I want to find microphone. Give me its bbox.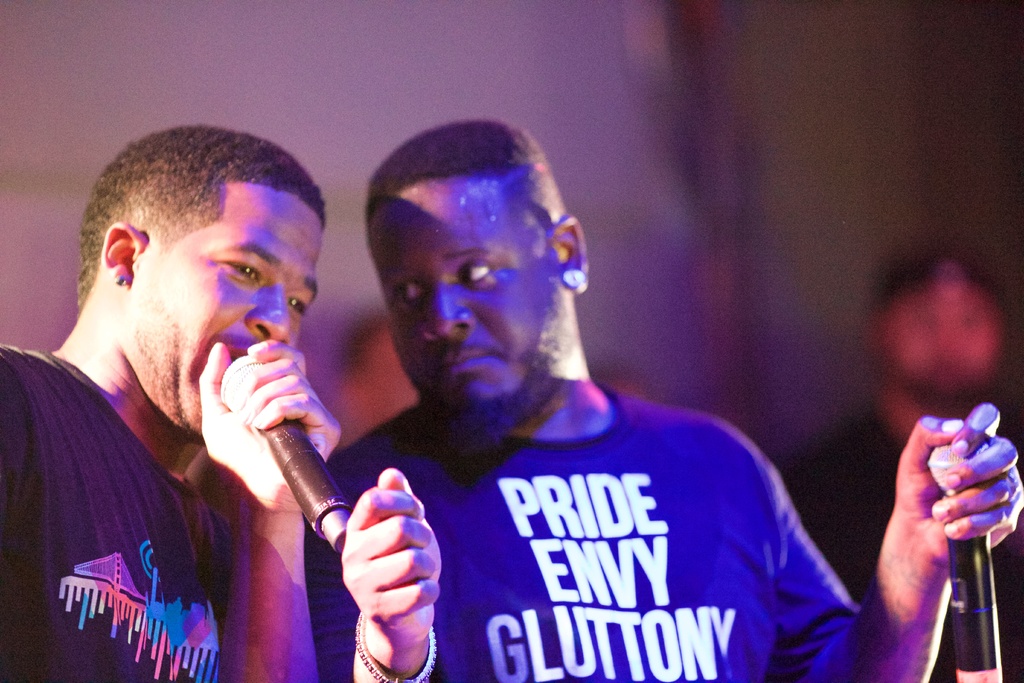
(159,318,382,582).
